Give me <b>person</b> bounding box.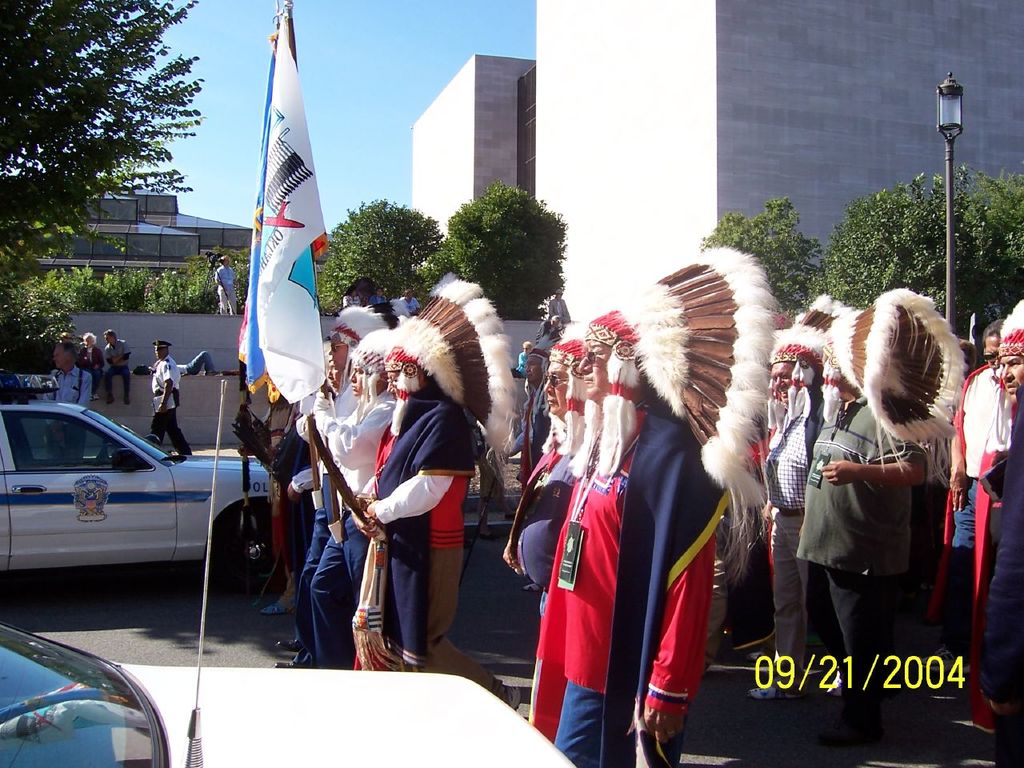
(left=38, top=338, right=98, bottom=408).
